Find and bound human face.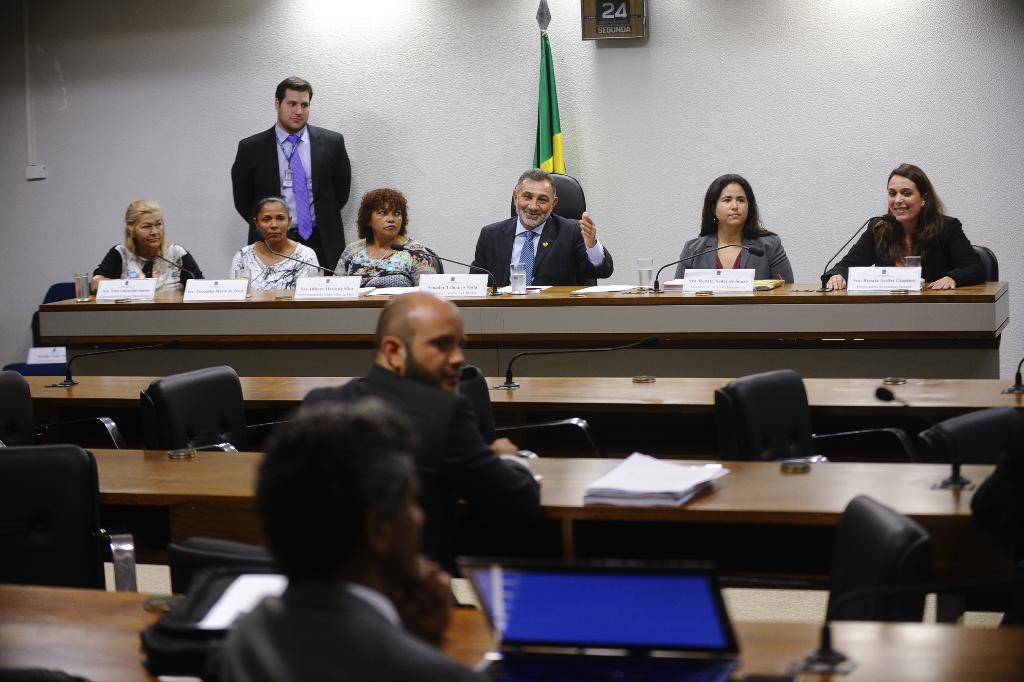
Bound: 717,186,749,228.
